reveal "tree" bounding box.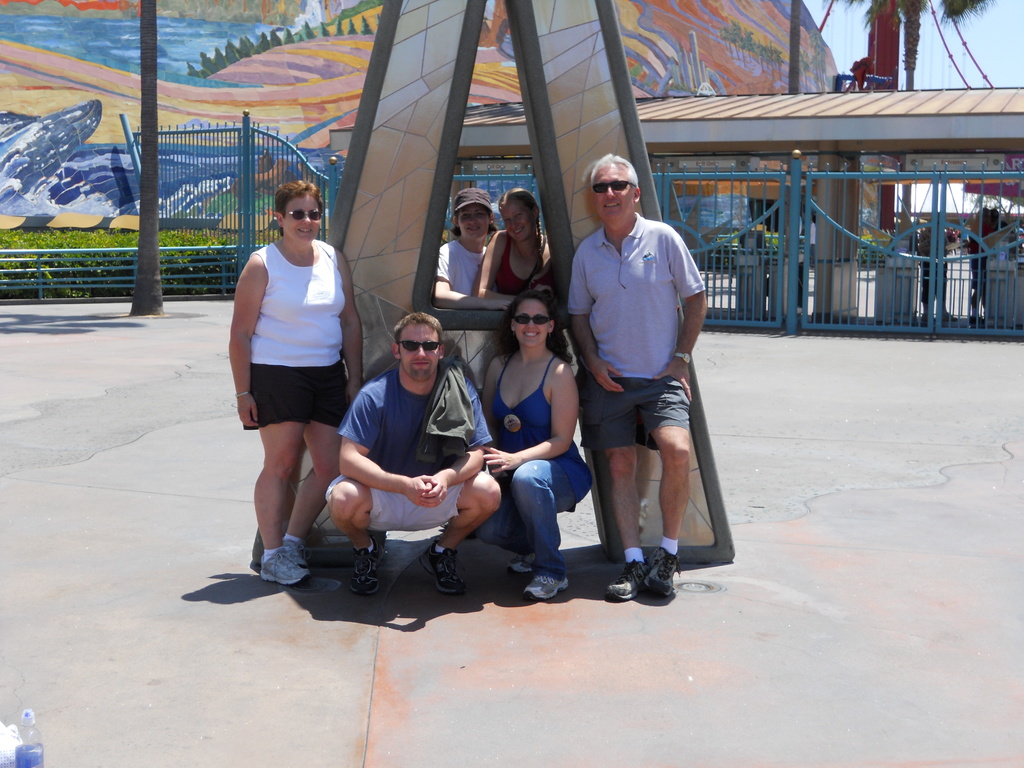
Revealed: bbox=(801, 0, 1000, 266).
